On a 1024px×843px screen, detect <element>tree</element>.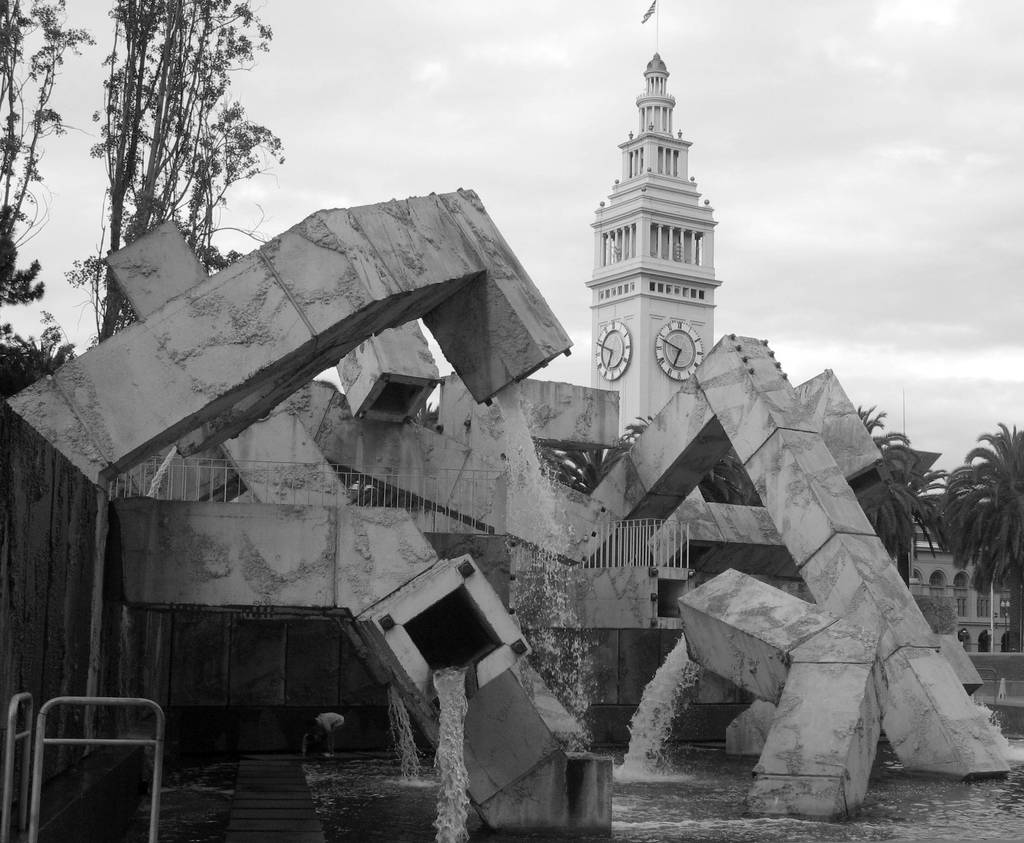
bbox=(556, 428, 639, 491).
